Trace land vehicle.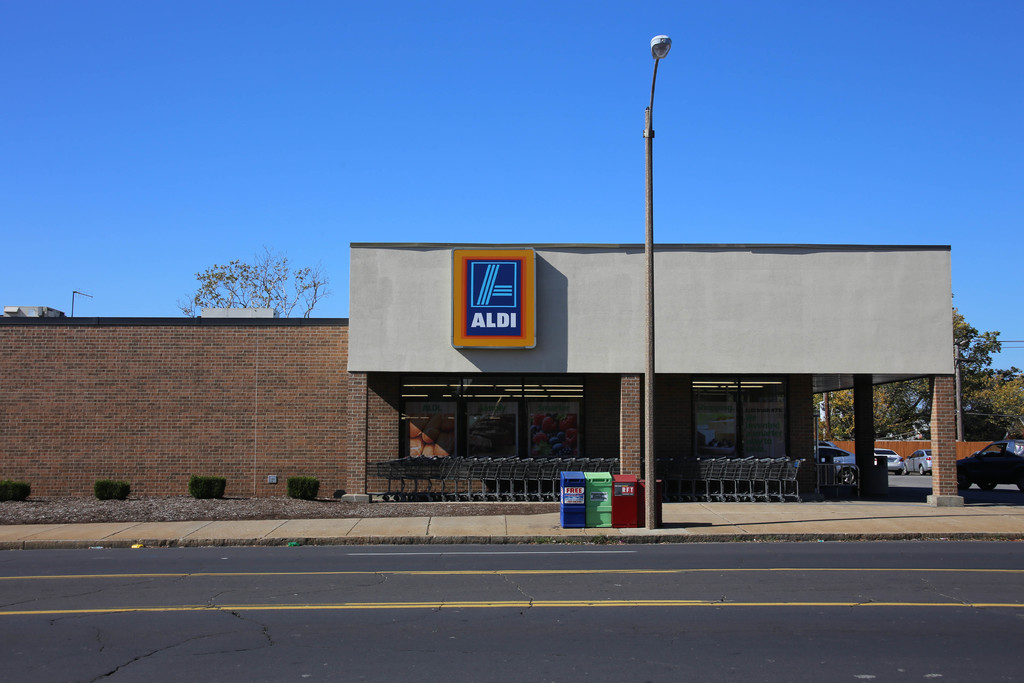
Traced to [957, 441, 1023, 489].
